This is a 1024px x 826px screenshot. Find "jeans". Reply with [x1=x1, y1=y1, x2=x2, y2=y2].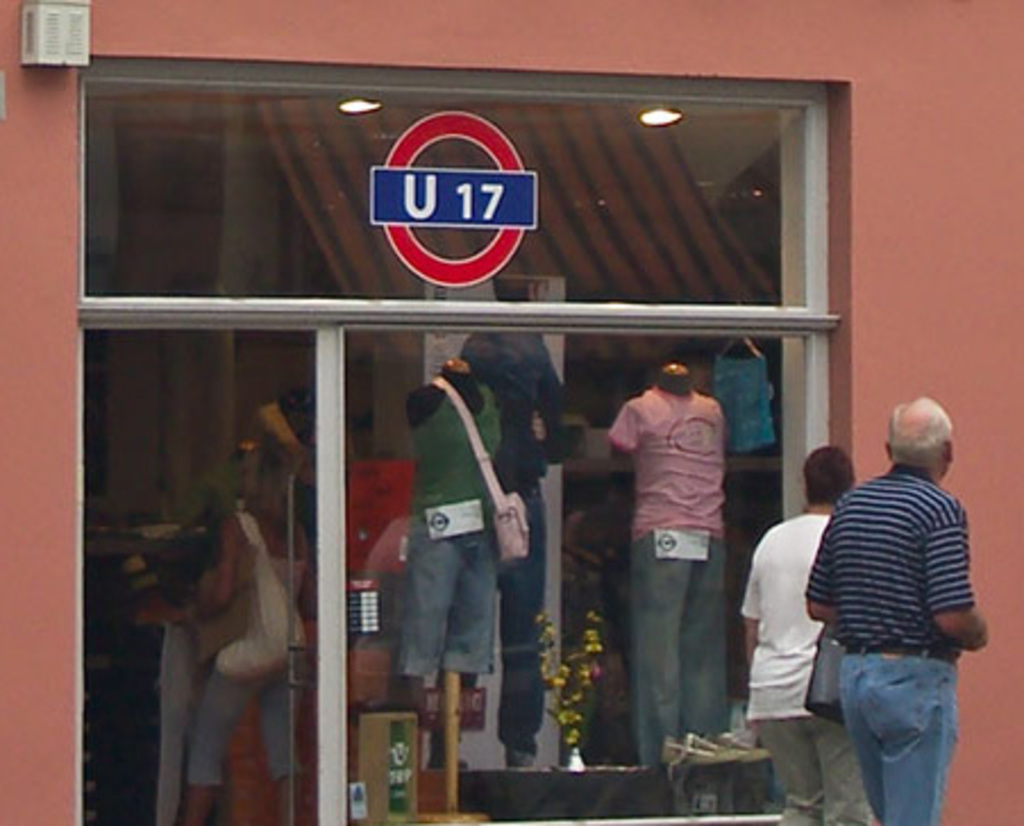
[x1=188, y1=667, x2=297, y2=785].
